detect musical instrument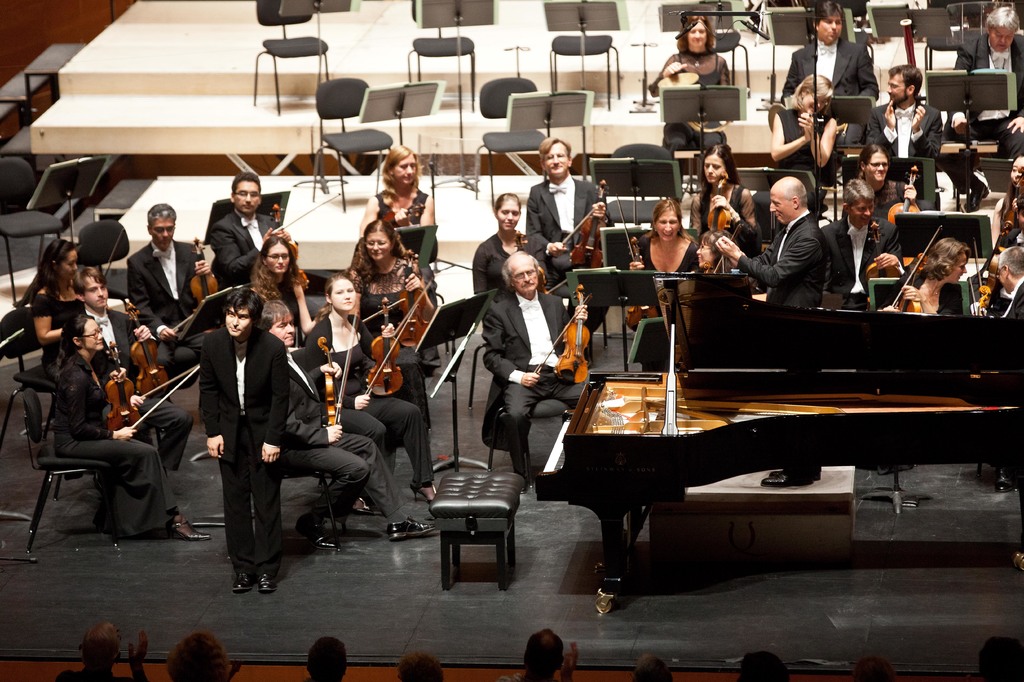
bbox=[999, 164, 1023, 254]
